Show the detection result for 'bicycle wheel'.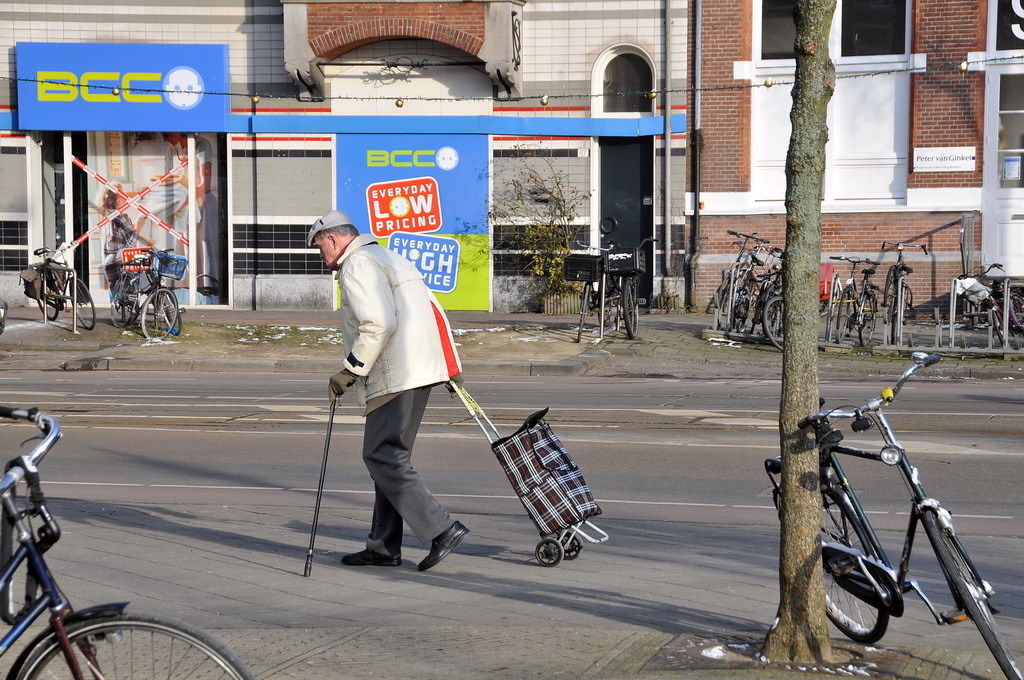
pyautogui.locateOnScreen(1009, 292, 1023, 336).
